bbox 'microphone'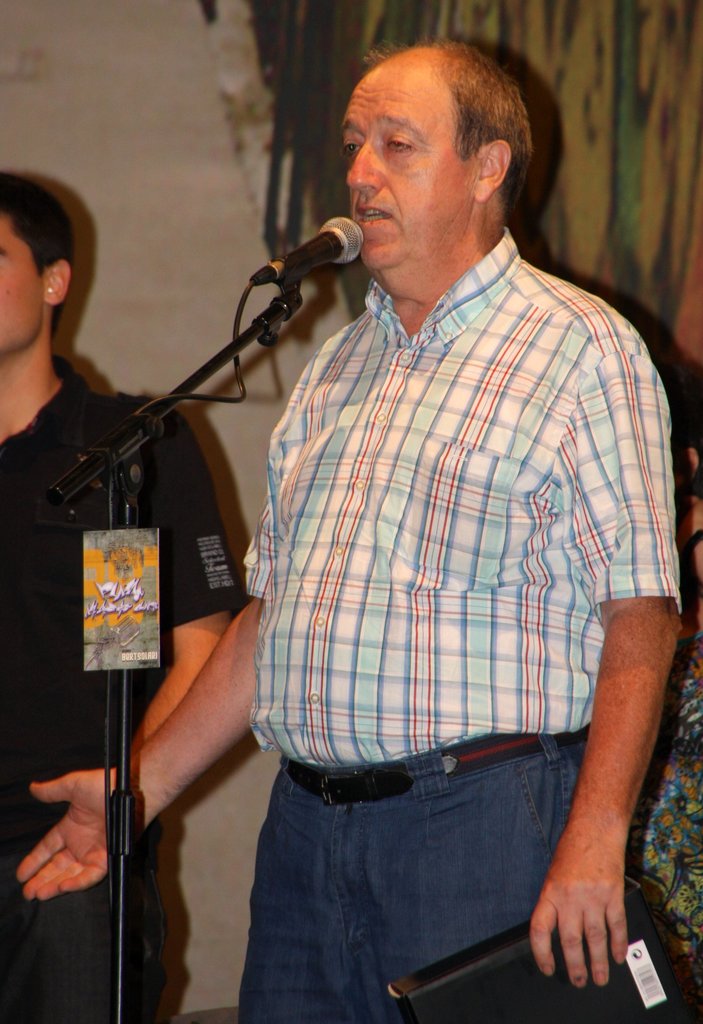
l=248, t=212, r=363, b=300
